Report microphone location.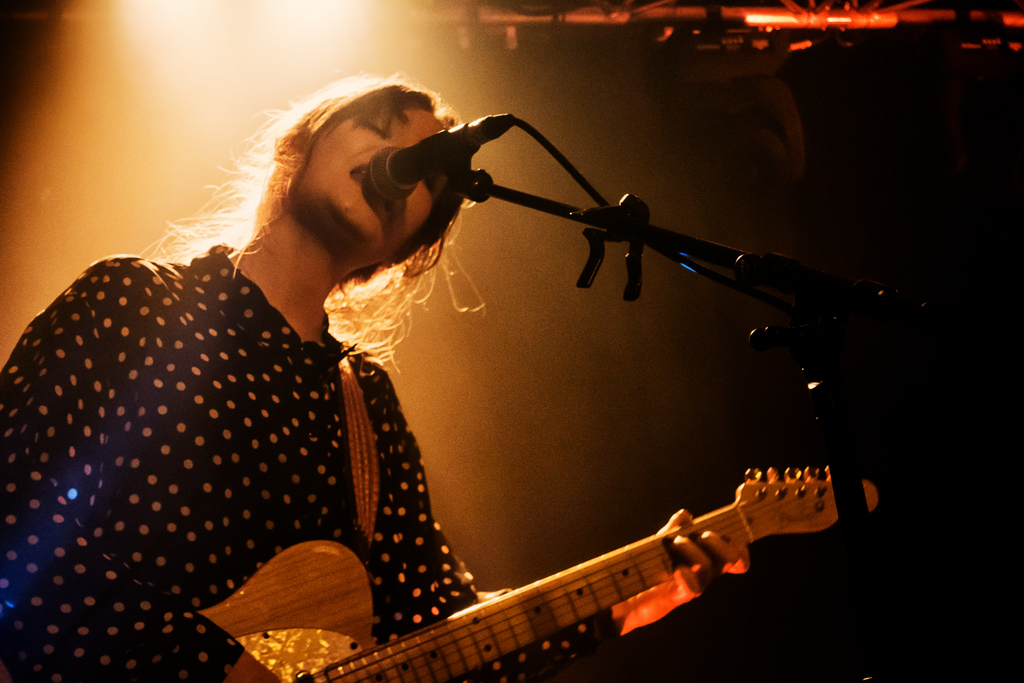
Report: detection(346, 120, 518, 210).
